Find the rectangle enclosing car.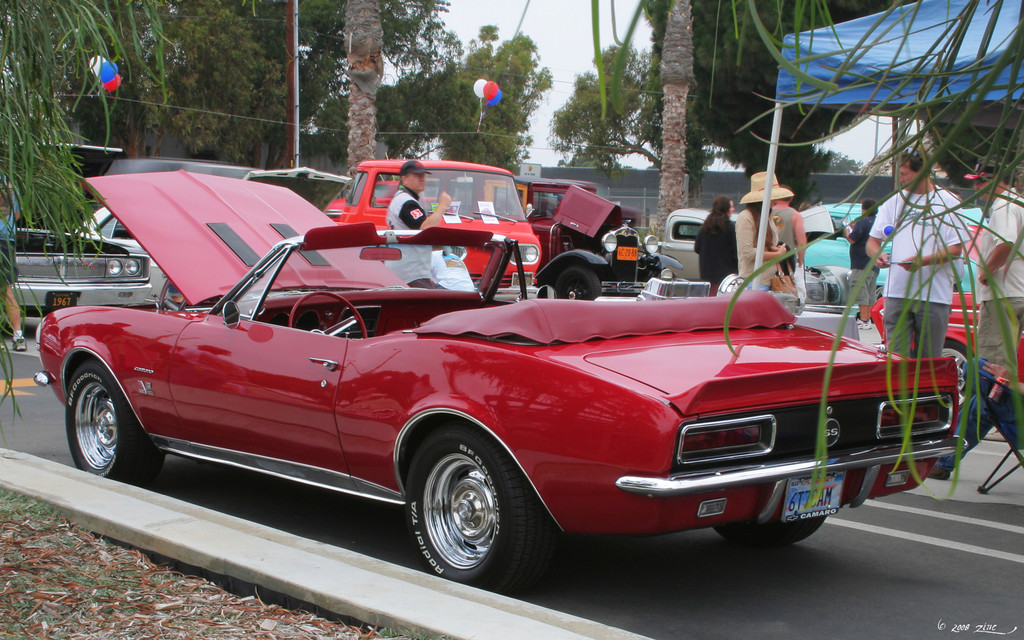
[8, 223, 154, 317].
